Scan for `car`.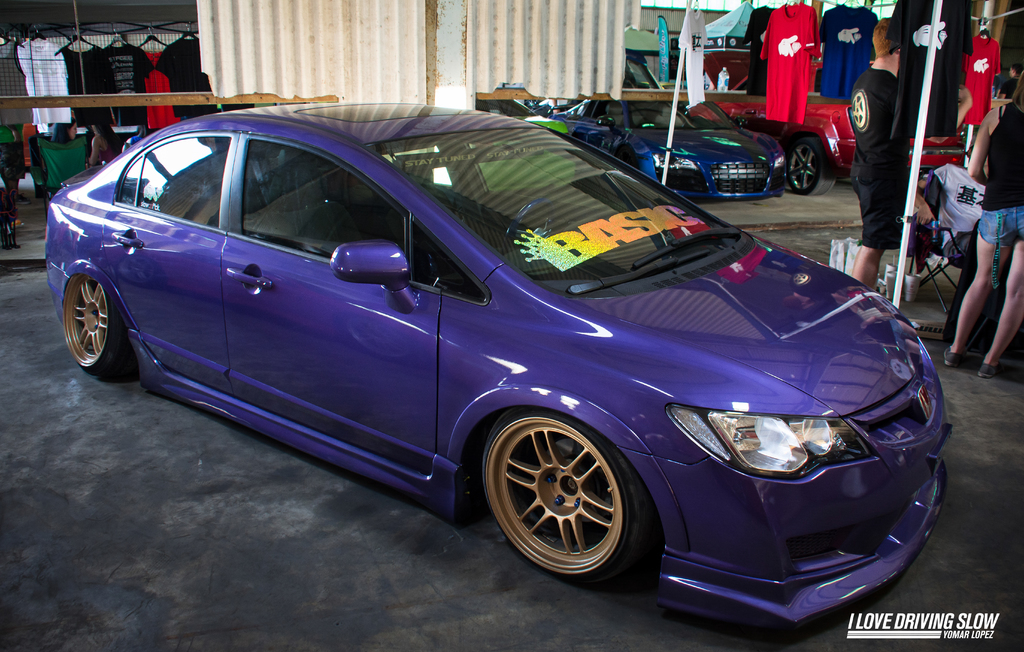
Scan result: (472,99,568,193).
